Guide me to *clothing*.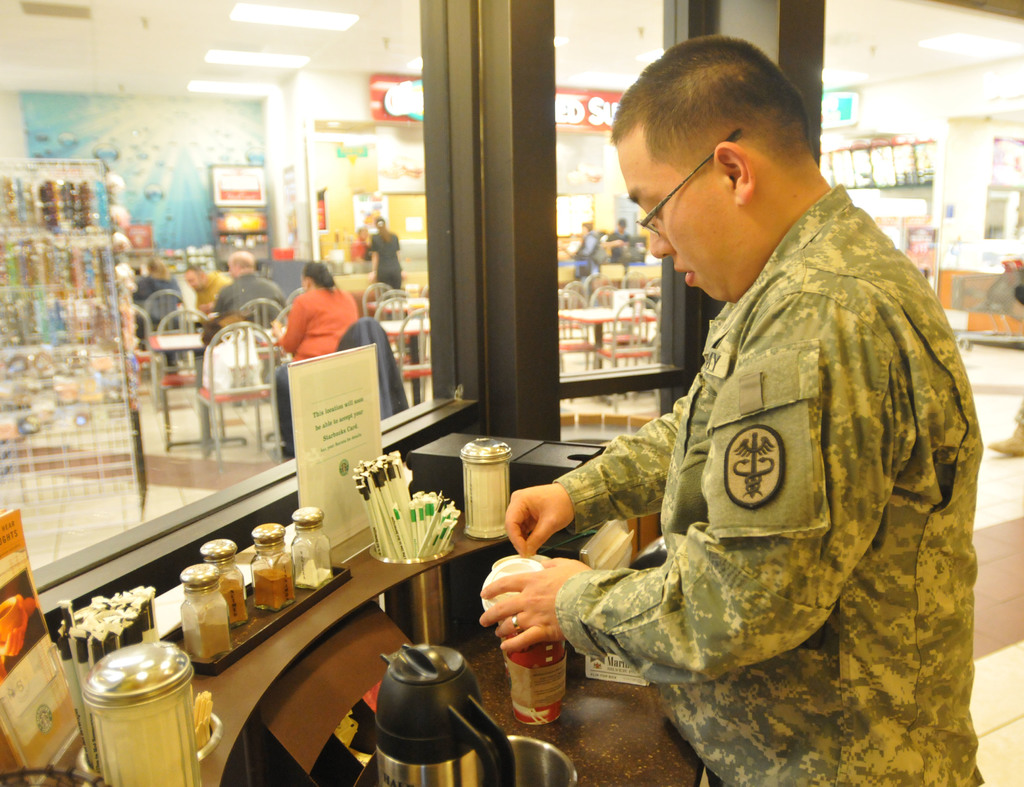
Guidance: region(528, 147, 975, 763).
